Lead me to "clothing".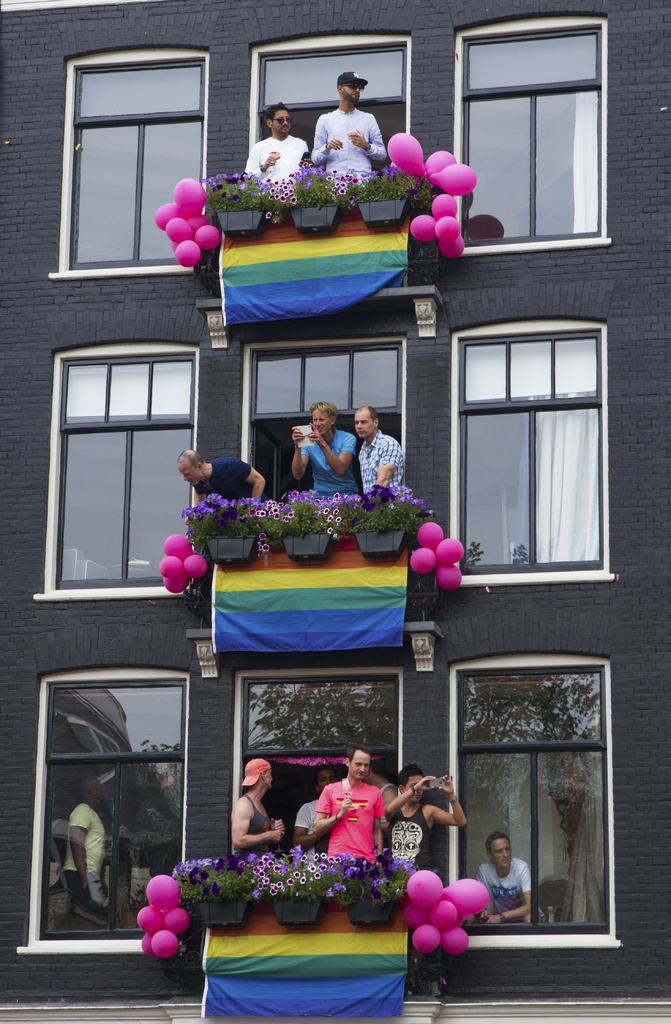
Lead to 476/862/528/925.
